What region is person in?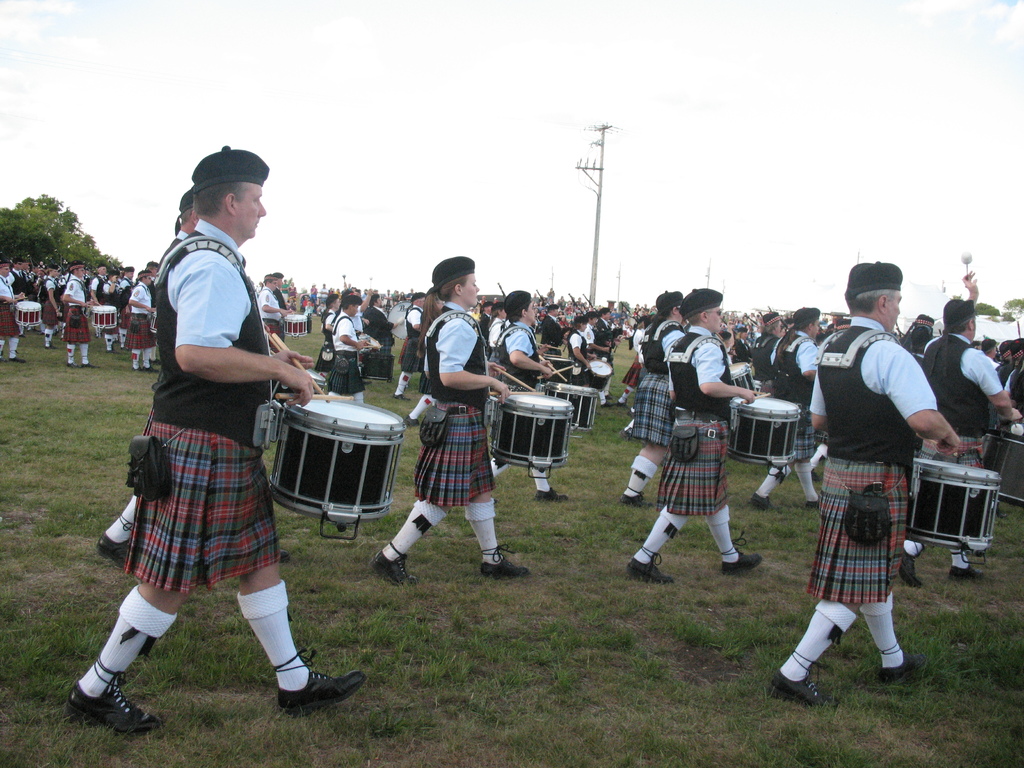
detection(922, 271, 1023, 581).
